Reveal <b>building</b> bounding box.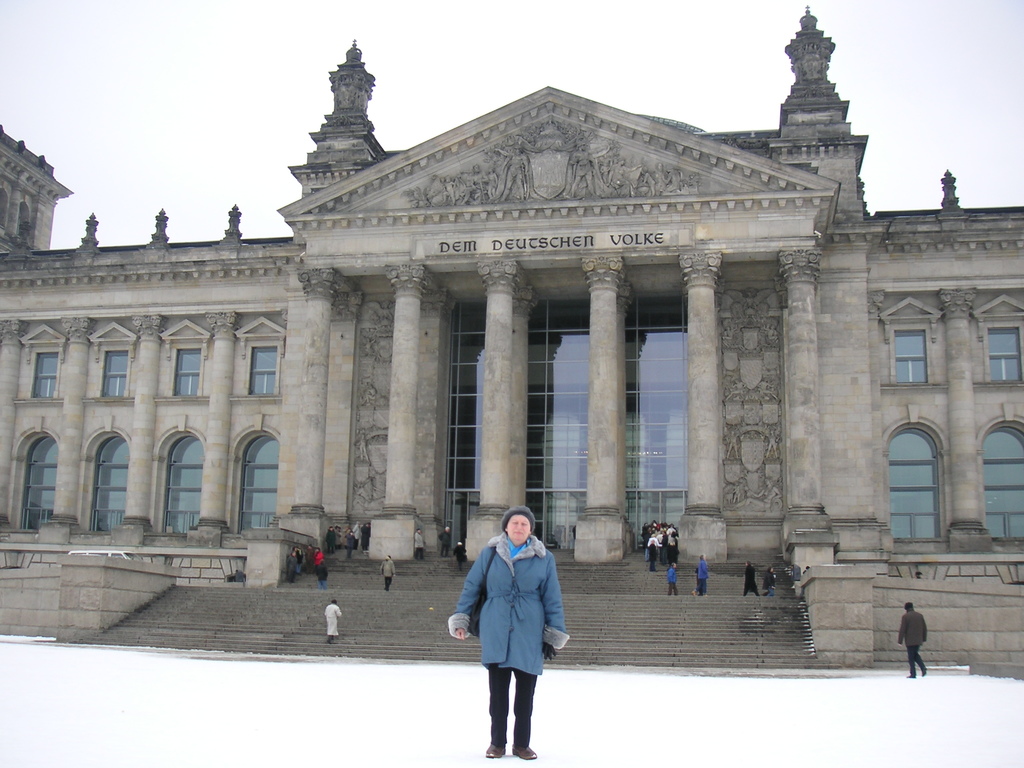
Revealed: x1=0 y1=1 x2=1023 y2=674.
